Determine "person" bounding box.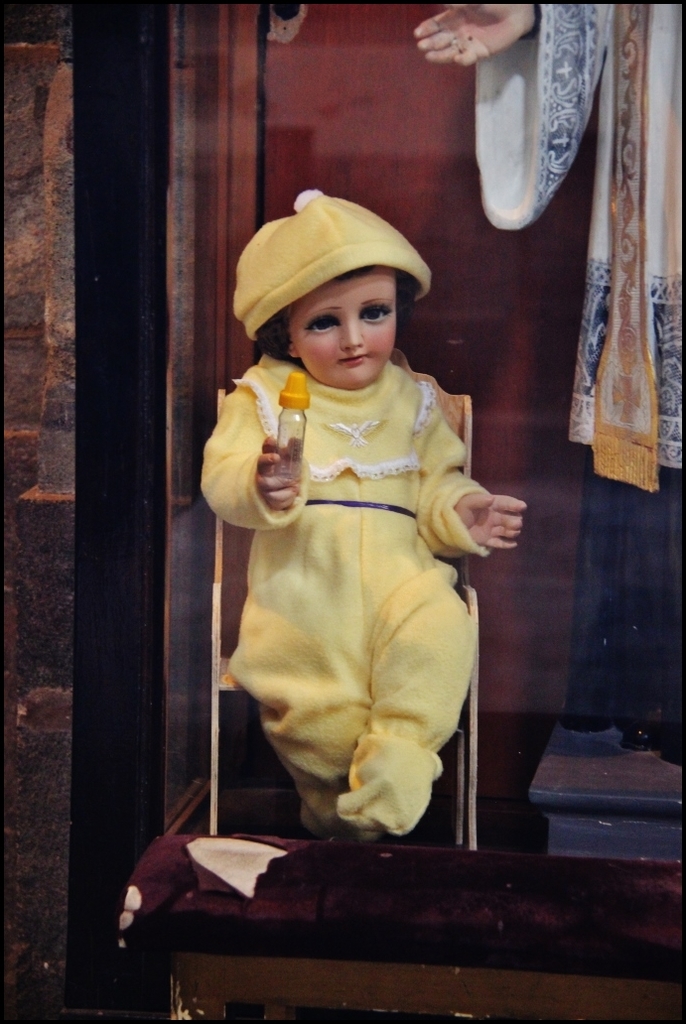
Determined: rect(413, 0, 683, 767).
